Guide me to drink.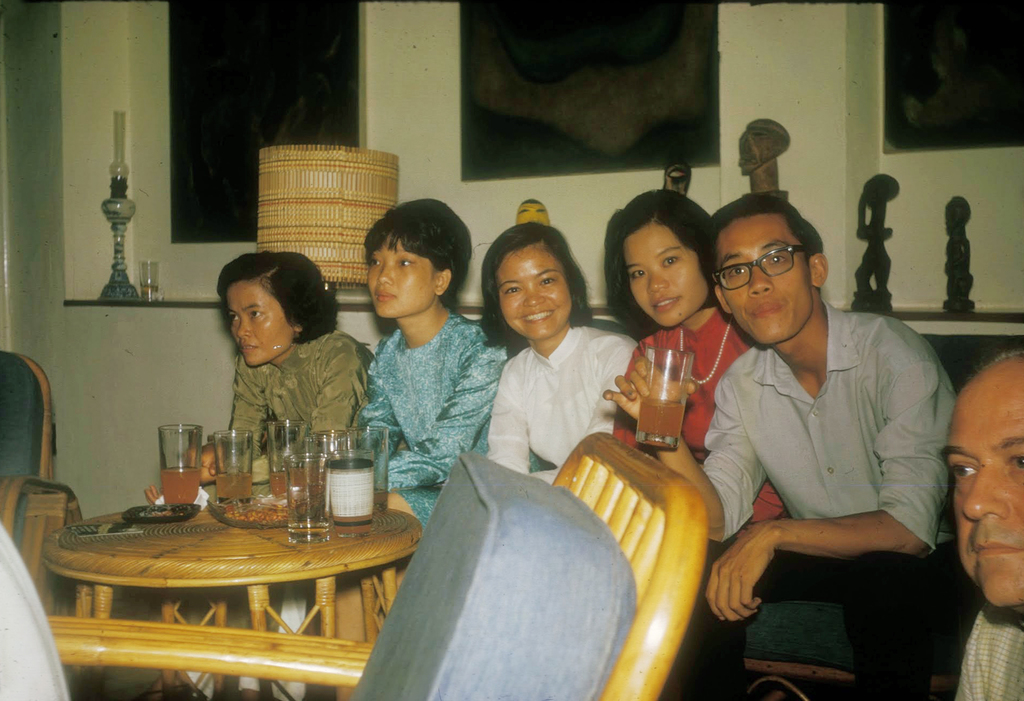
Guidance: (x1=160, y1=471, x2=199, y2=503).
